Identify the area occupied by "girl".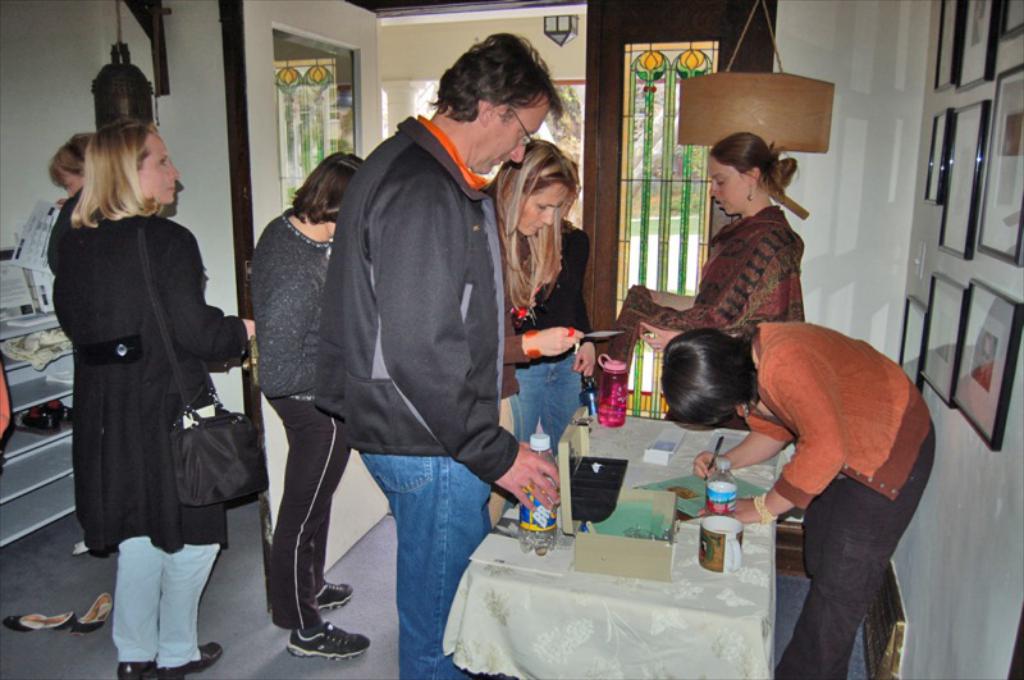
Area: crop(659, 320, 937, 679).
